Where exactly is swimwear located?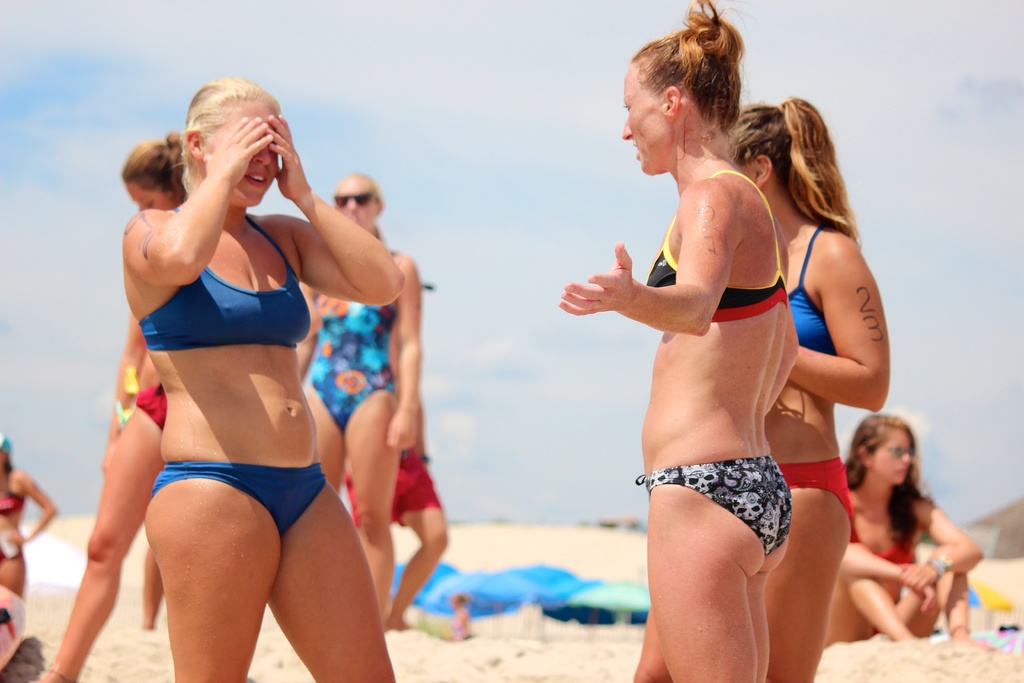
Its bounding box is rect(635, 456, 792, 556).
